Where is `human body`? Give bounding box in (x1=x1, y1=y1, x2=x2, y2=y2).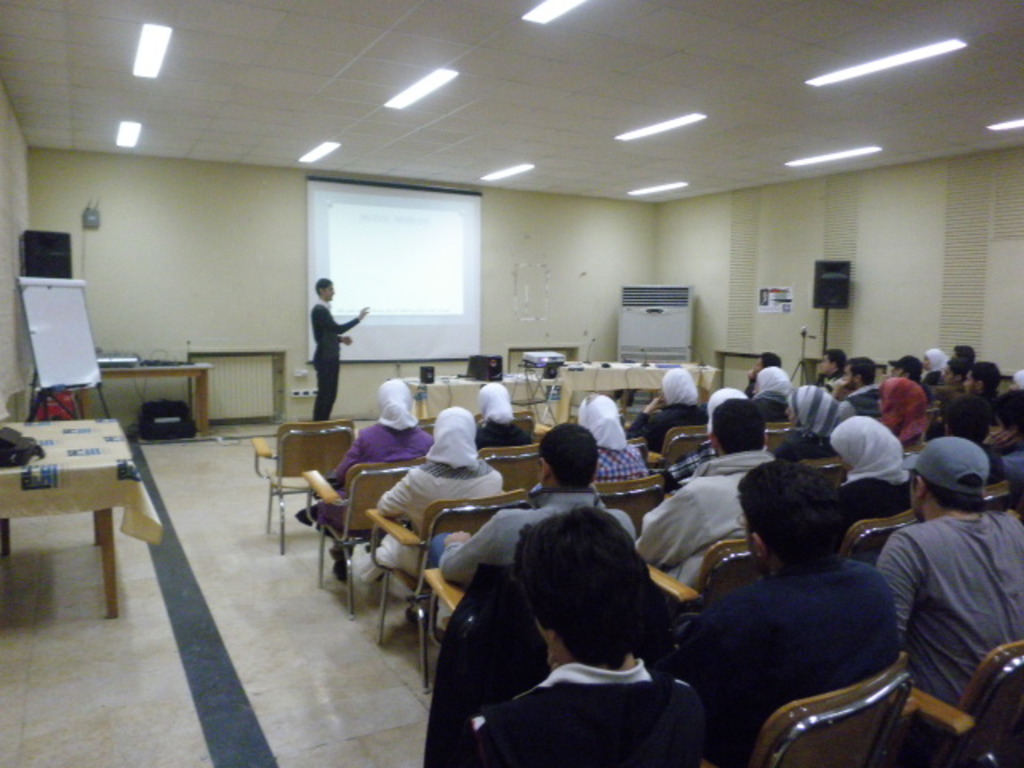
(x1=430, y1=482, x2=635, y2=589).
